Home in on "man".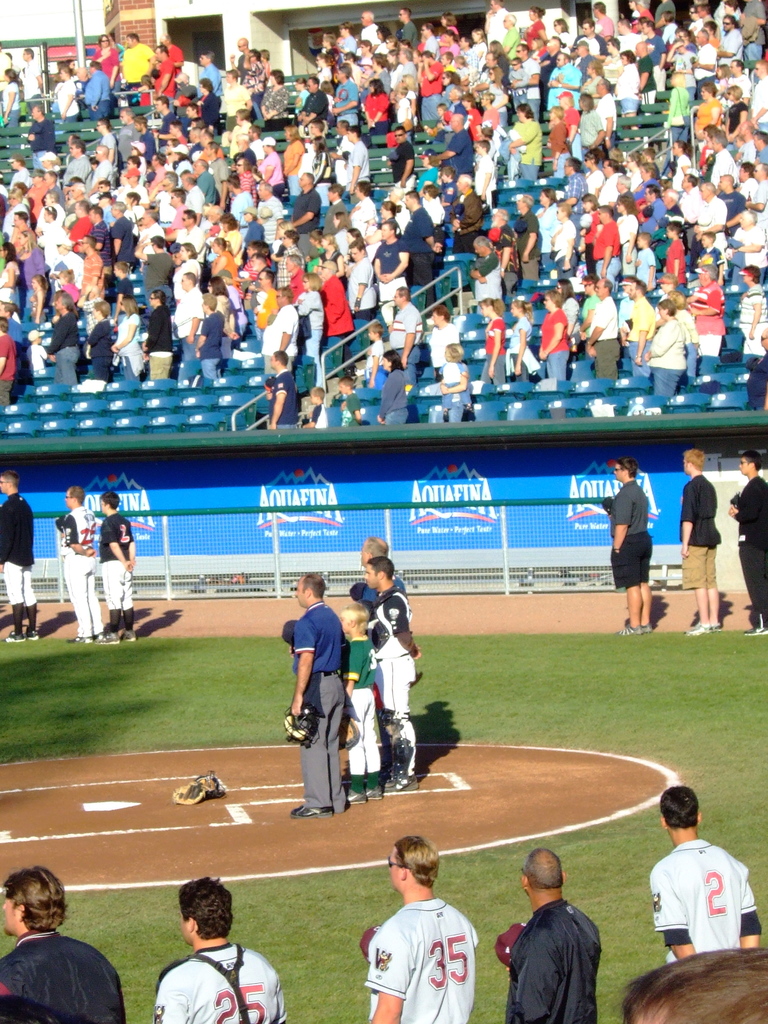
Homed in at (left=485, top=0, right=509, bottom=43).
